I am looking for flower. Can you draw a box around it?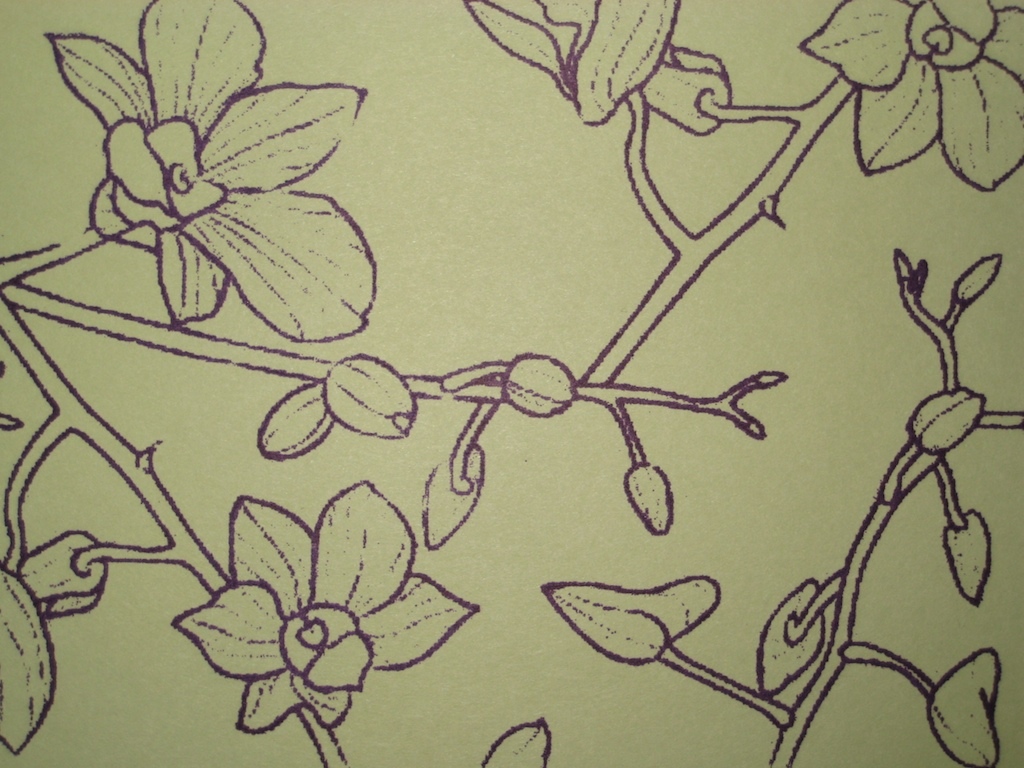
Sure, the bounding box is [798, 0, 1023, 195].
